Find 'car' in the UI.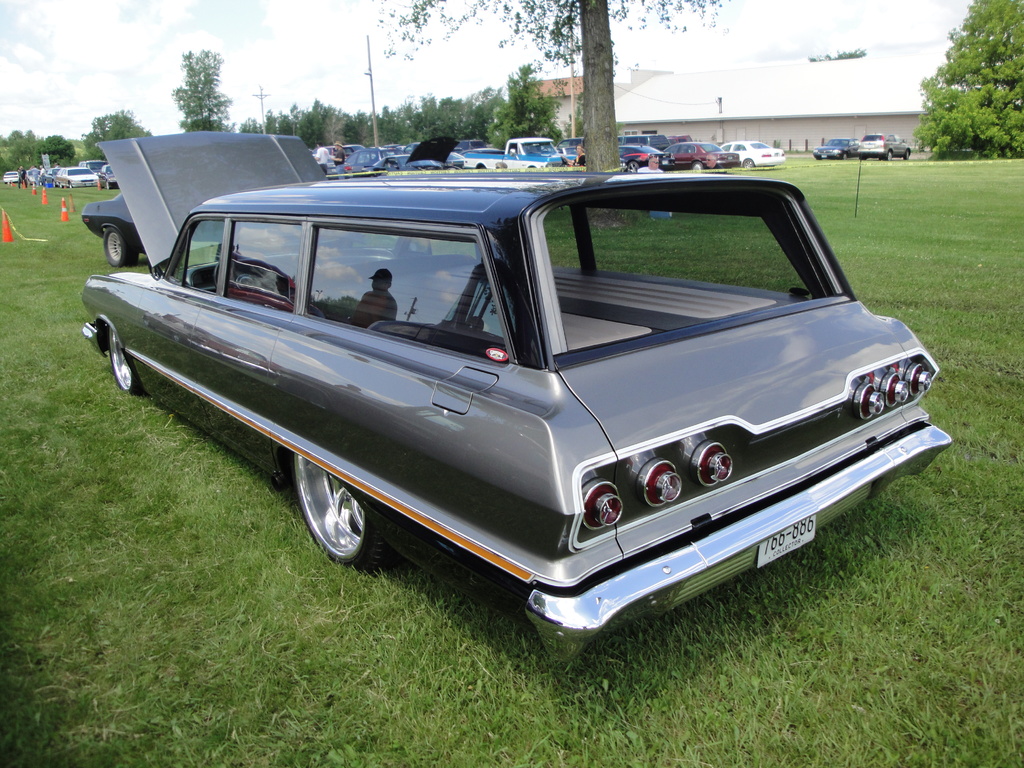
UI element at rect(810, 138, 858, 161).
